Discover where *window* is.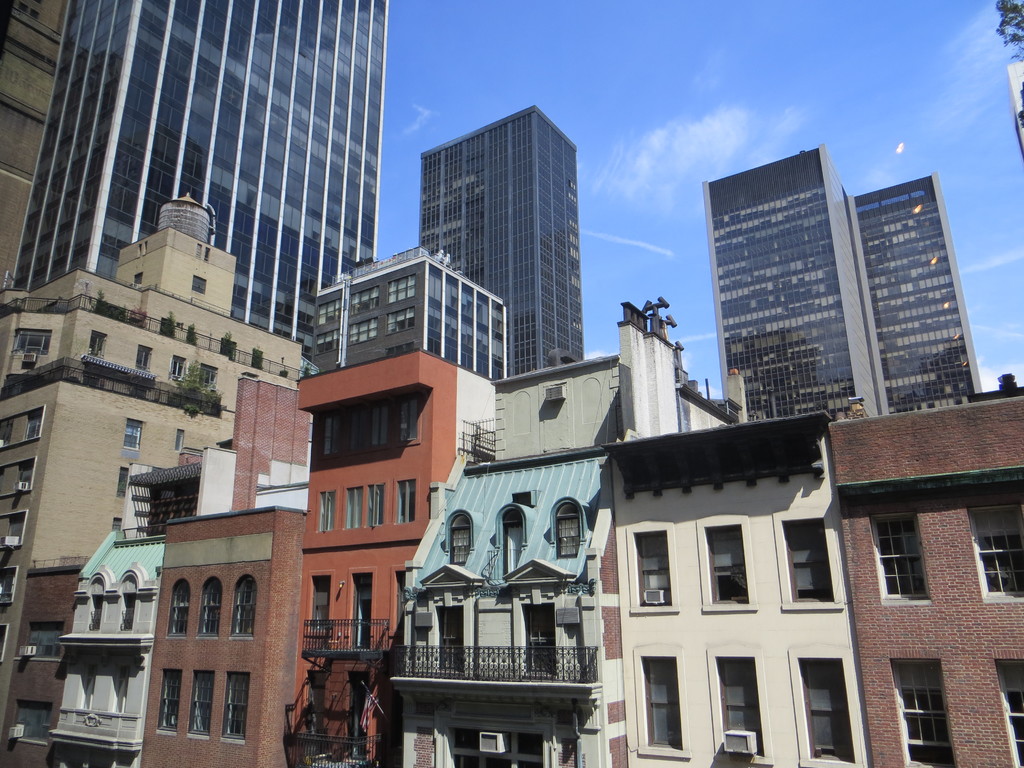
Discovered at left=440, top=610, right=465, bottom=668.
